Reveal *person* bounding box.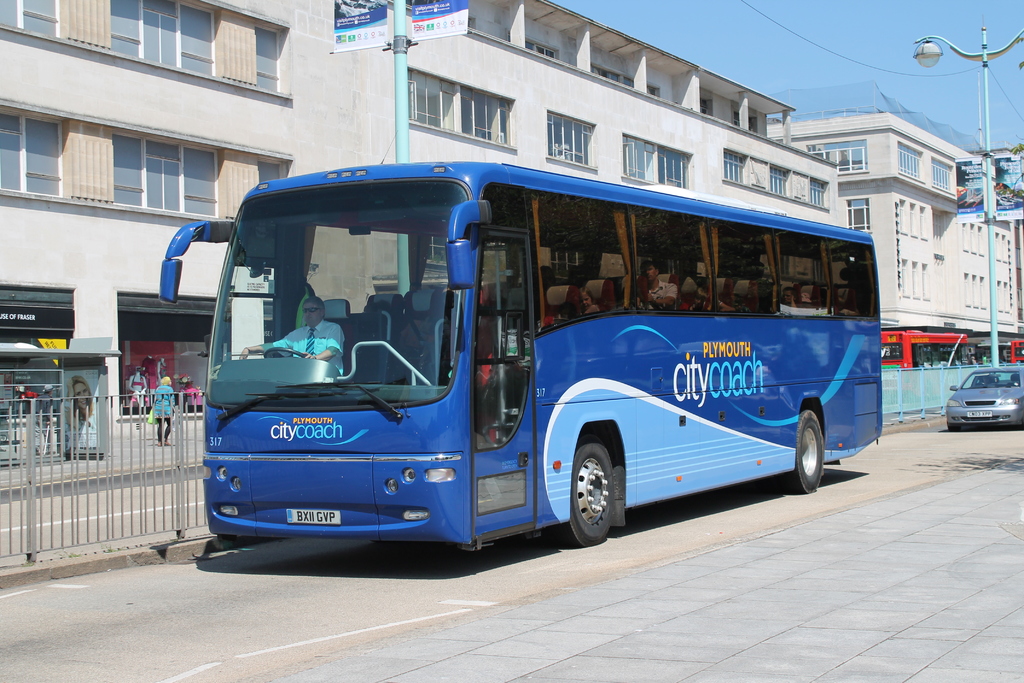
Revealed: x1=638 y1=258 x2=677 y2=311.
